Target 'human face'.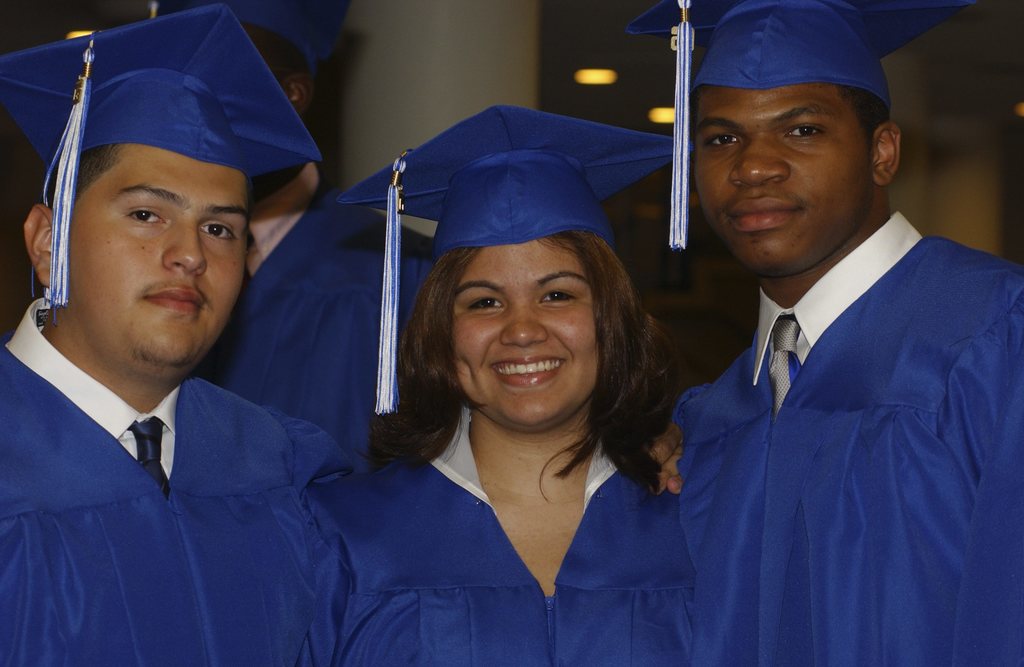
Target region: bbox=[67, 145, 252, 365].
